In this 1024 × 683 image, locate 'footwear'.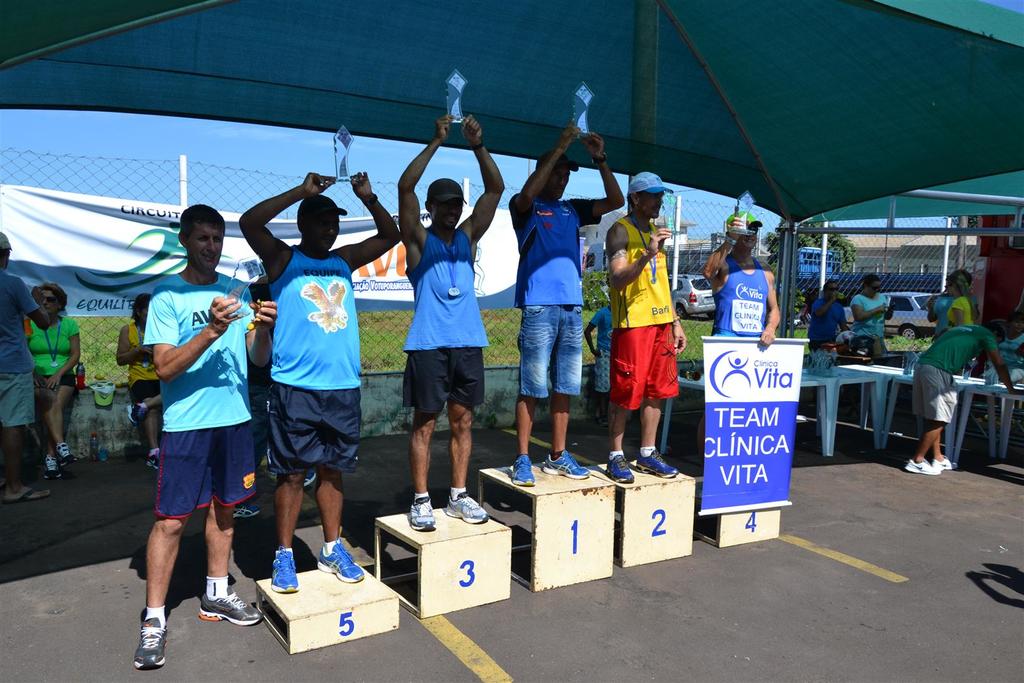
Bounding box: x1=44, y1=456, x2=65, y2=476.
